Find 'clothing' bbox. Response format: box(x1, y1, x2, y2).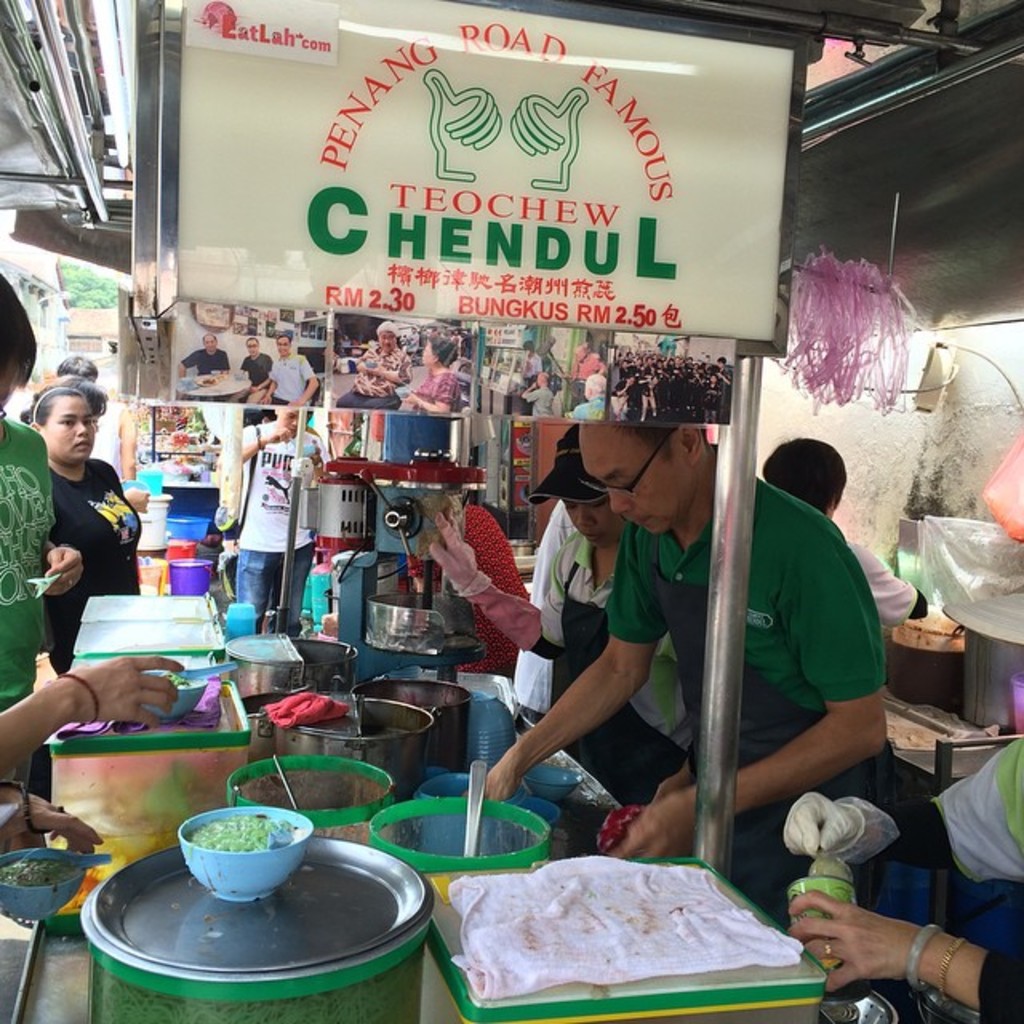
box(232, 418, 326, 630).
